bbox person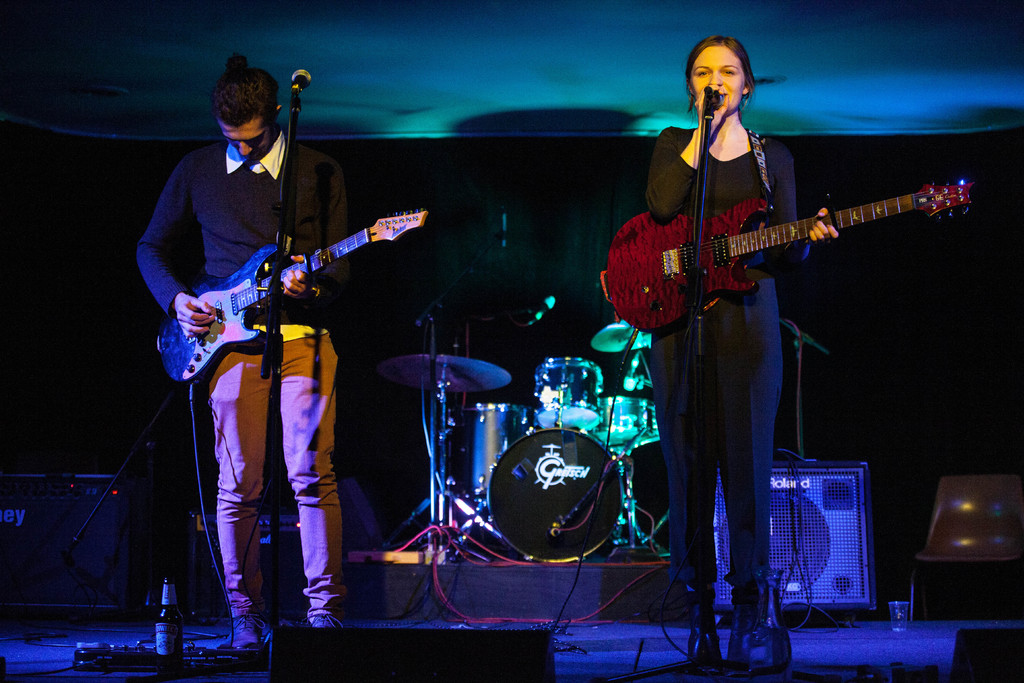
<region>646, 31, 784, 675</region>
